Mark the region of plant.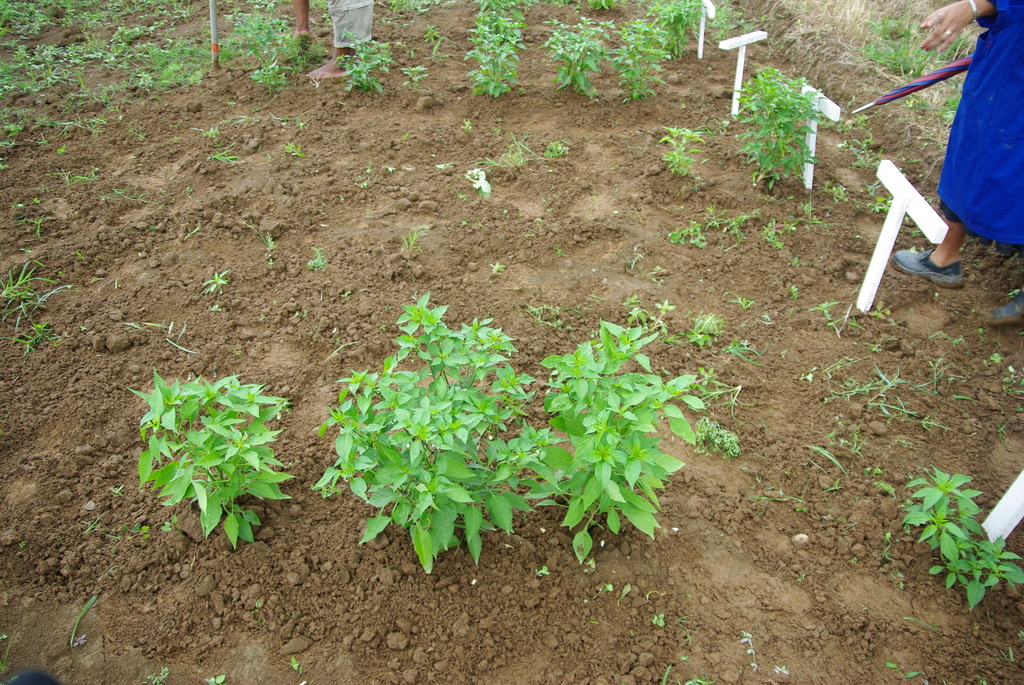
Region: x1=358 y1=175 x2=367 y2=193.
